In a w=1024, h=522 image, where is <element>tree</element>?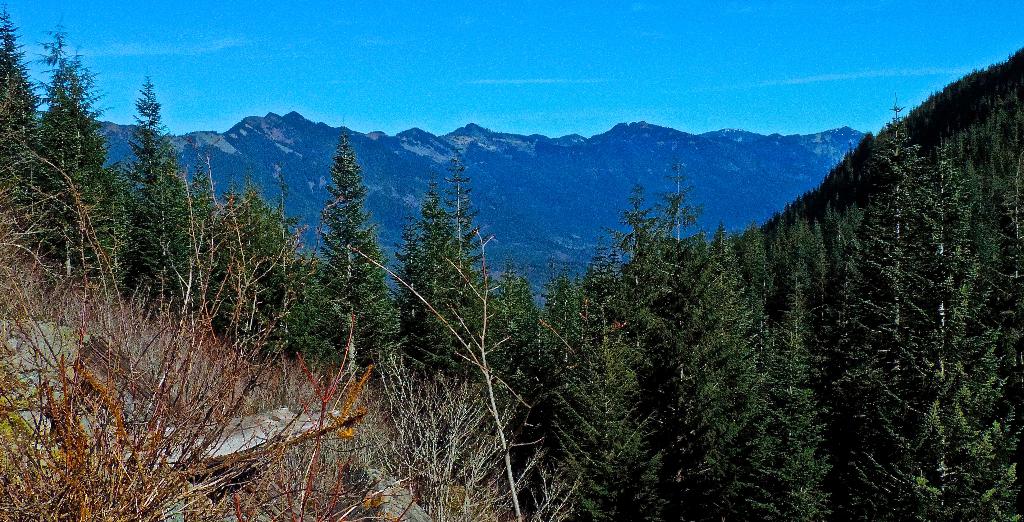
0 6 43 256.
